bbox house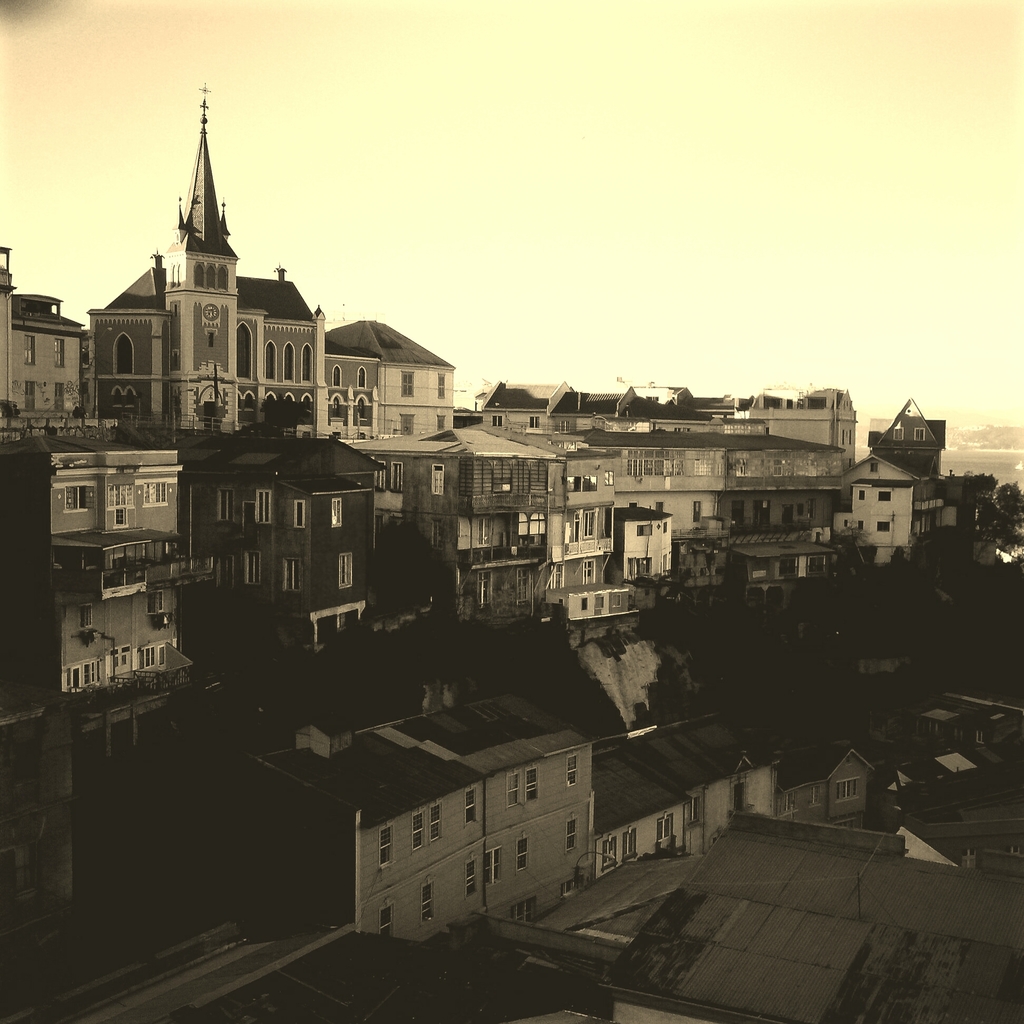
locate(830, 449, 942, 564)
